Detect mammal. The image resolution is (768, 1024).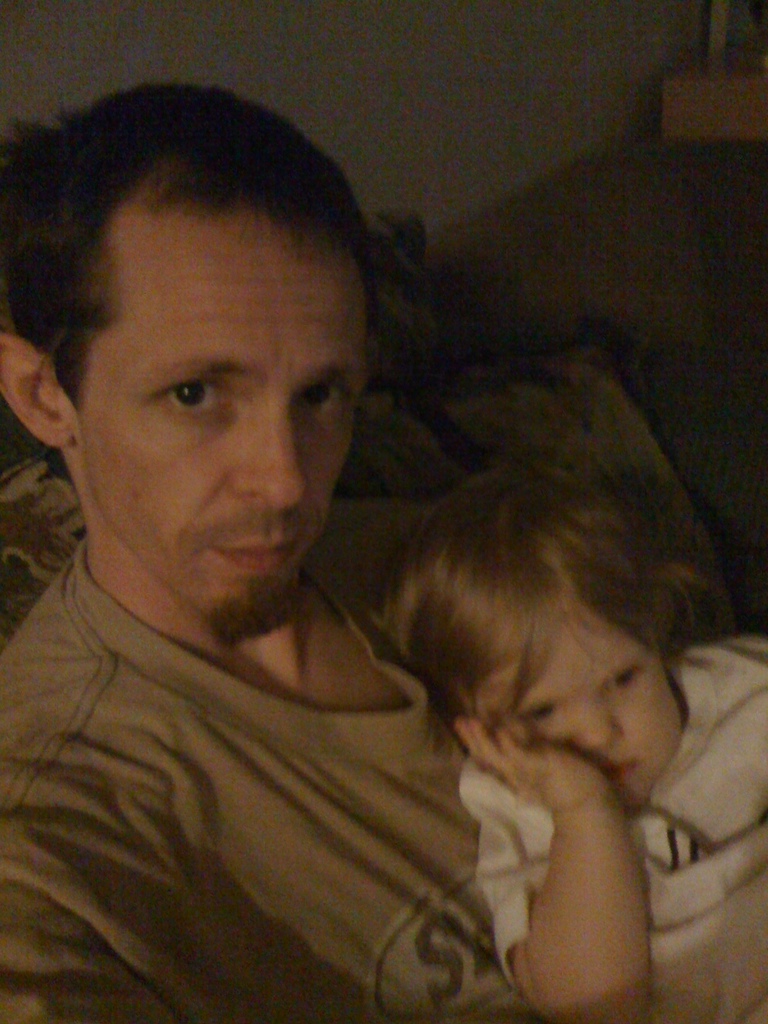
bbox=[0, 72, 717, 1019].
